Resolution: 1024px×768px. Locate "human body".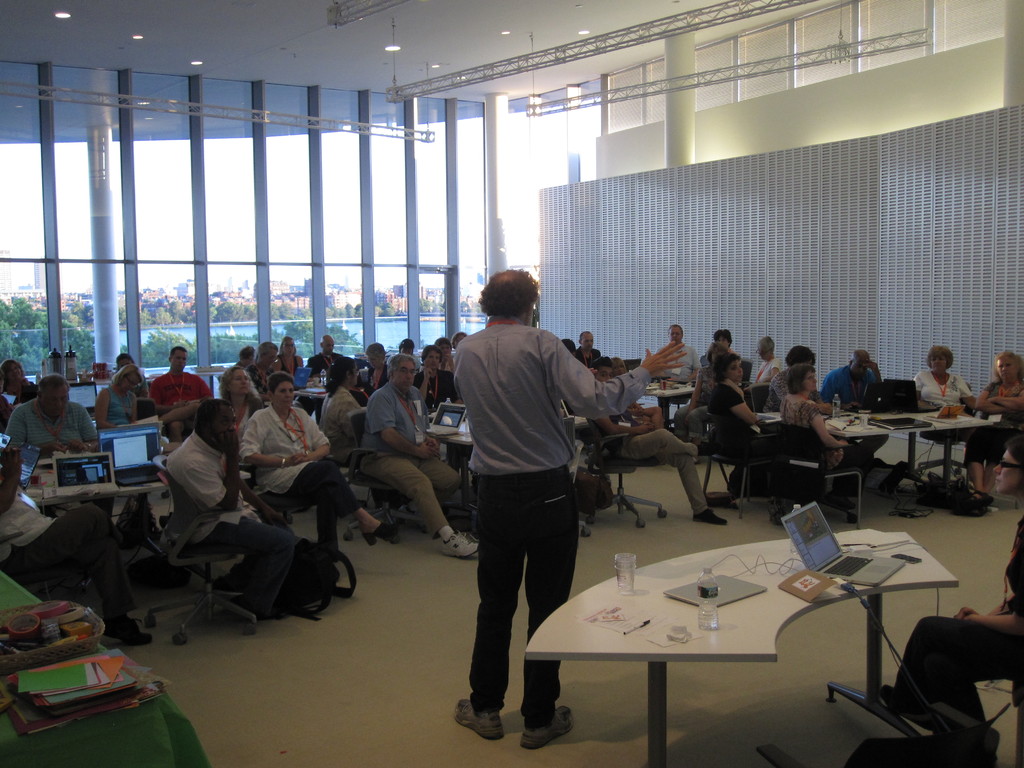
4, 375, 97, 457.
